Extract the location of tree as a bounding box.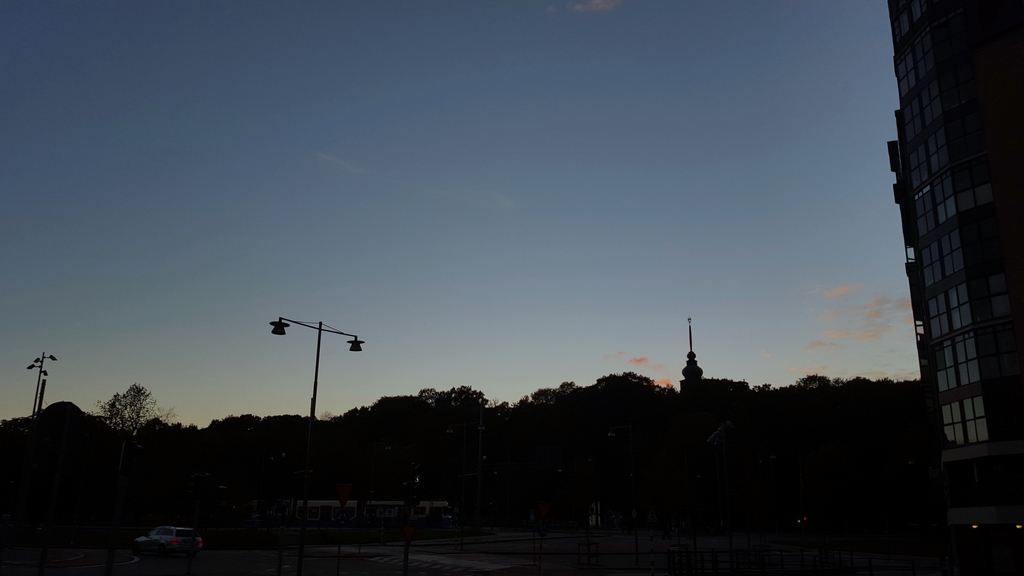
rect(102, 382, 161, 437).
